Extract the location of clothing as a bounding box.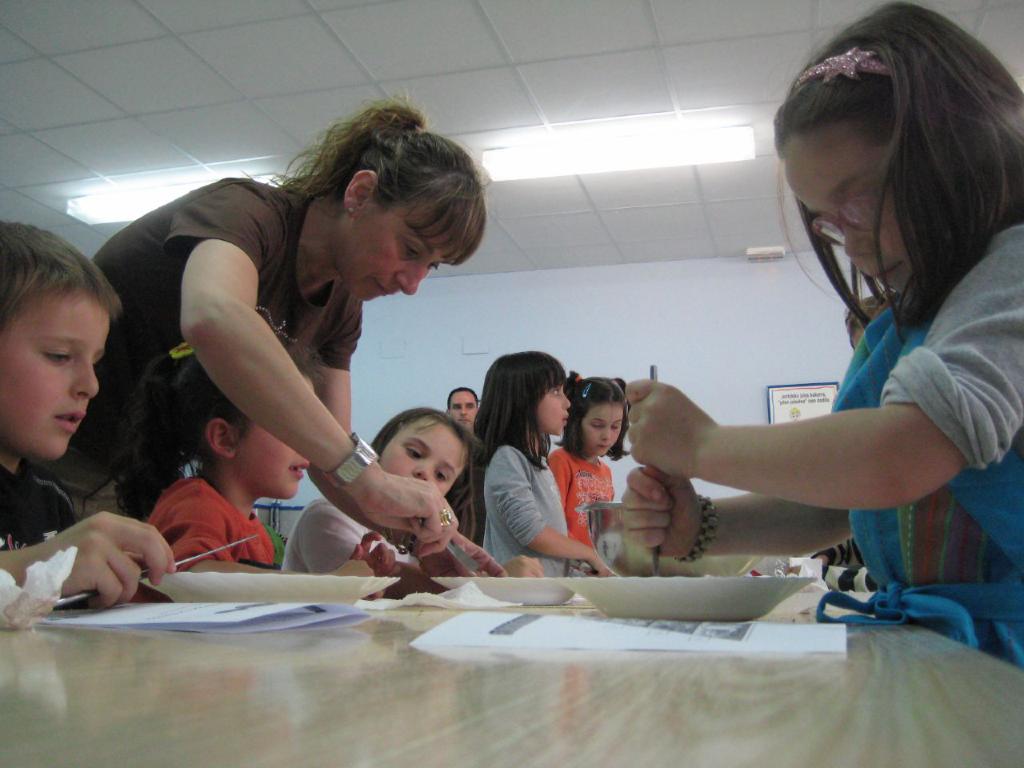
(left=39, top=174, right=367, bottom=526).
